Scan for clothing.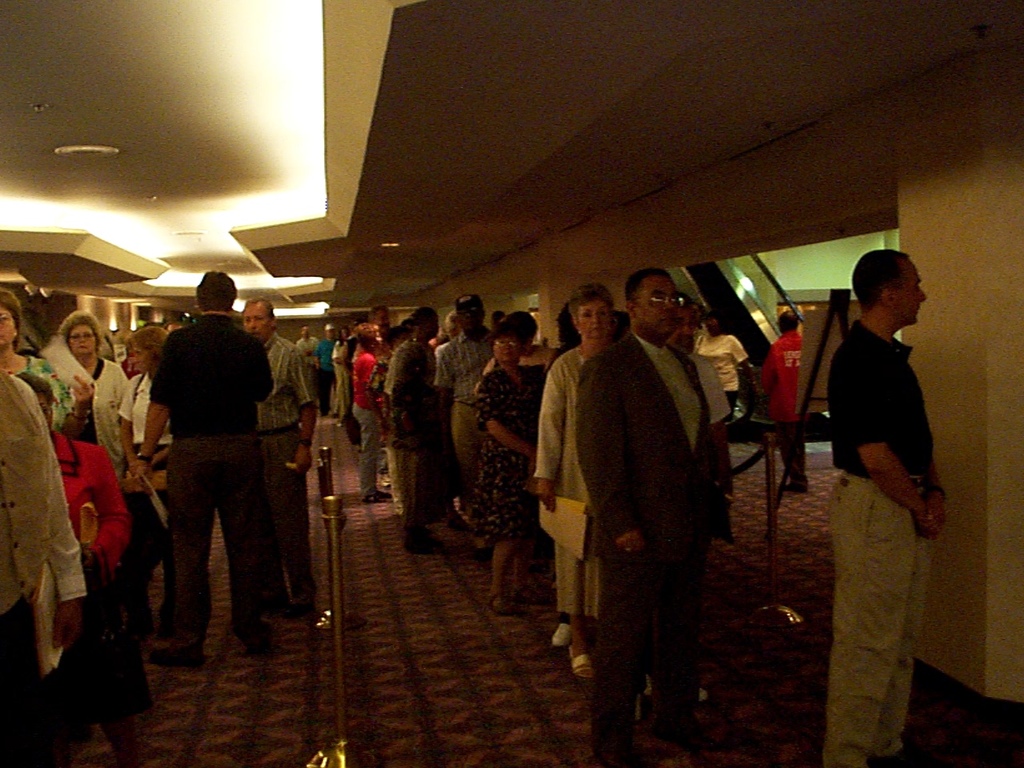
Scan result: 114:368:178:570.
